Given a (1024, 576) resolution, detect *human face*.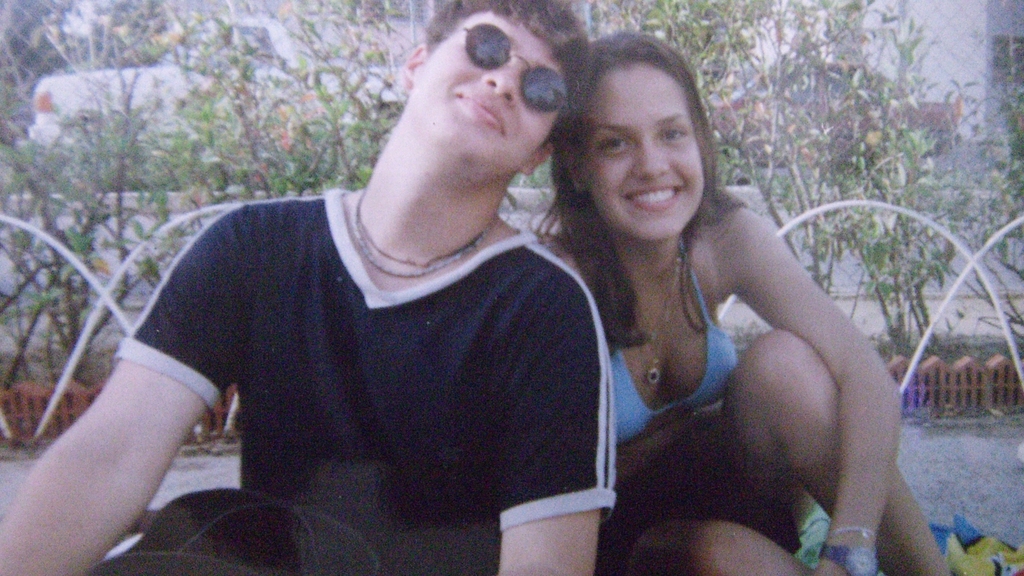
[left=417, top=11, right=569, bottom=179].
